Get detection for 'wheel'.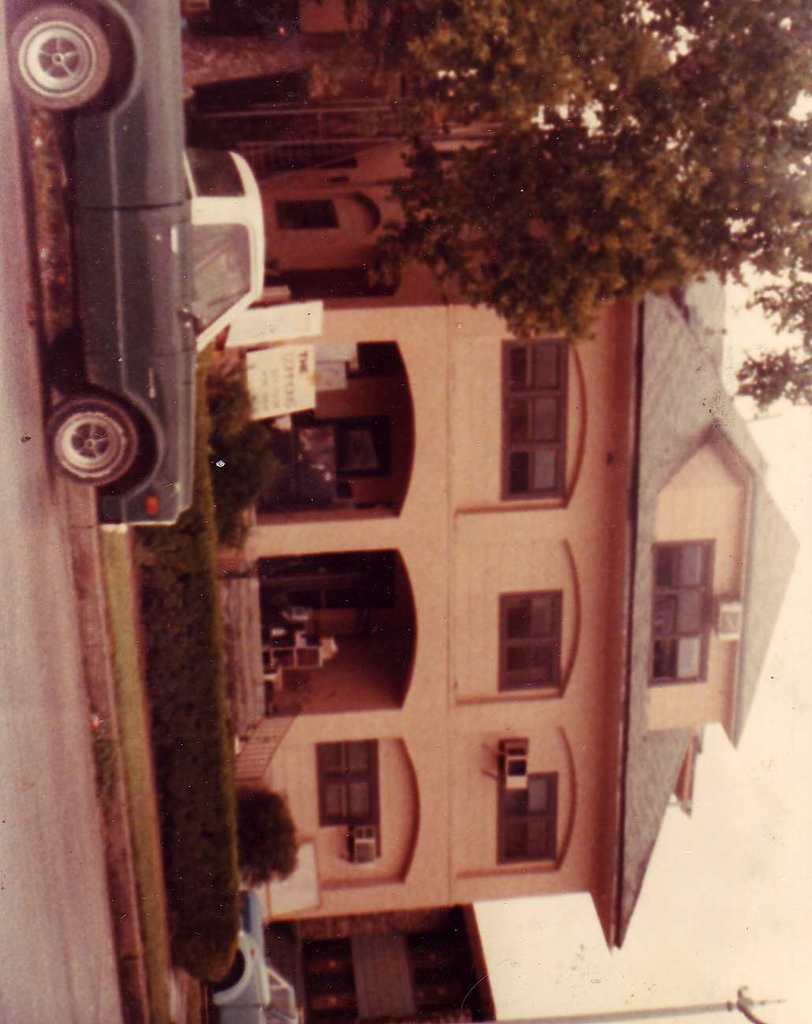
Detection: <box>44,395,134,489</box>.
